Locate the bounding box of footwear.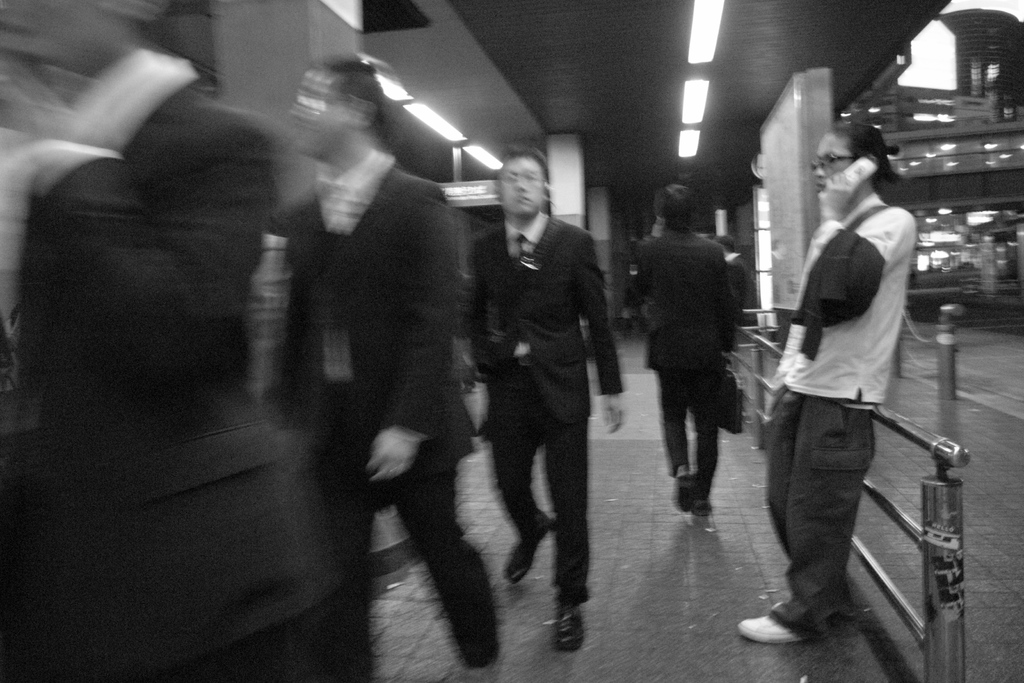
Bounding box: x1=693, y1=481, x2=719, y2=520.
